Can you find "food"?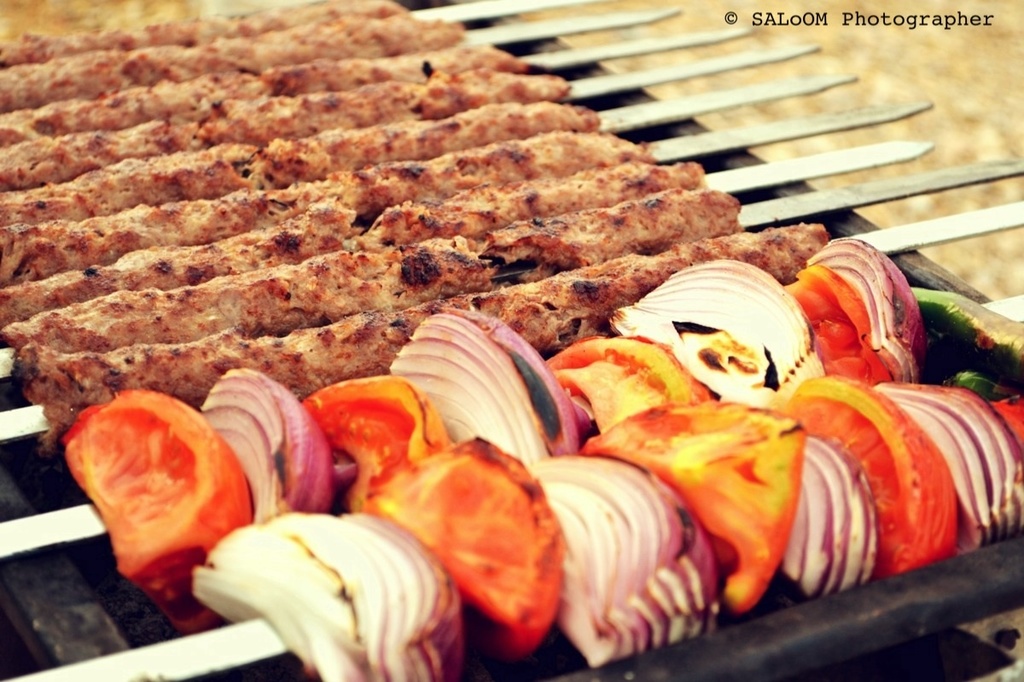
Yes, bounding box: [x1=44, y1=390, x2=250, y2=587].
